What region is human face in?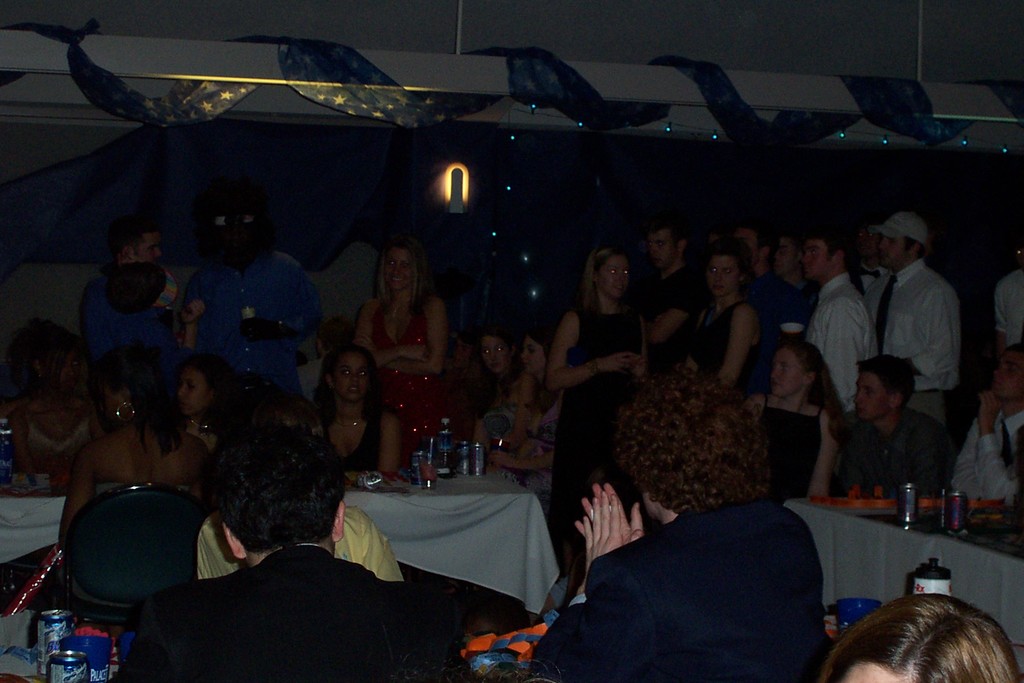
[left=596, top=255, right=627, bottom=300].
